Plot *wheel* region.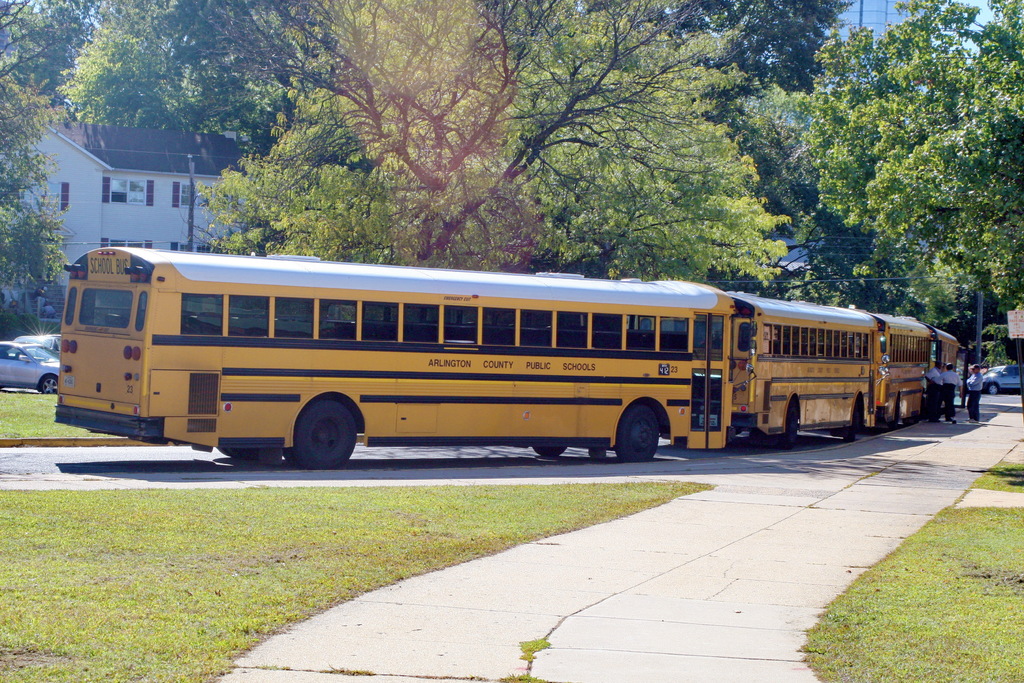
Plotted at 532, 446, 567, 457.
